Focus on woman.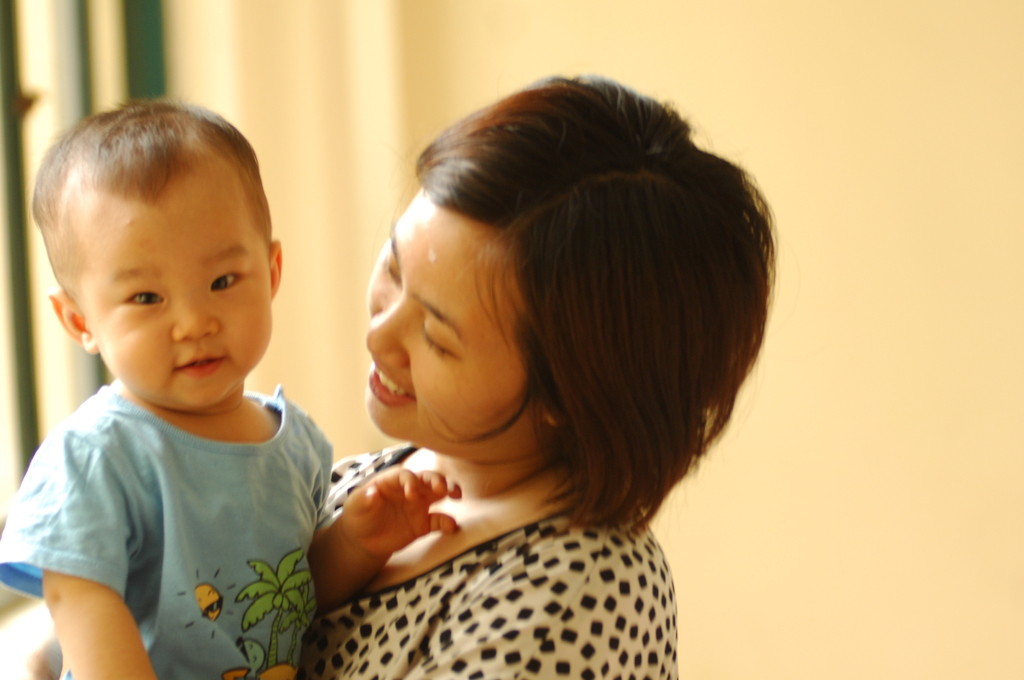
Focused at Rect(0, 74, 778, 679).
